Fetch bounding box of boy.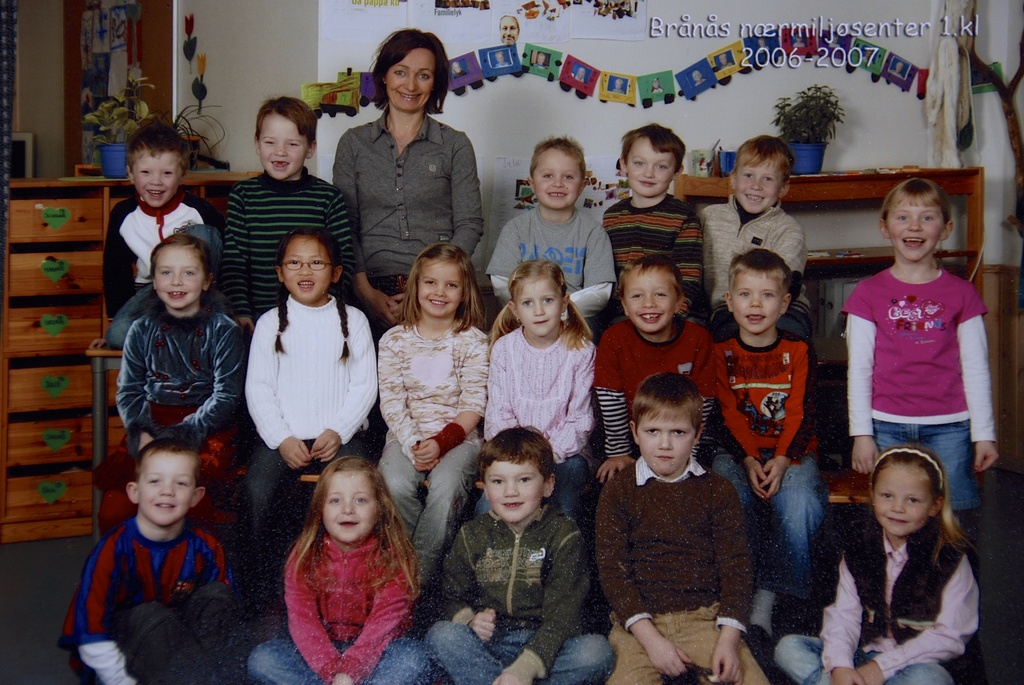
Bbox: BBox(698, 136, 811, 339).
